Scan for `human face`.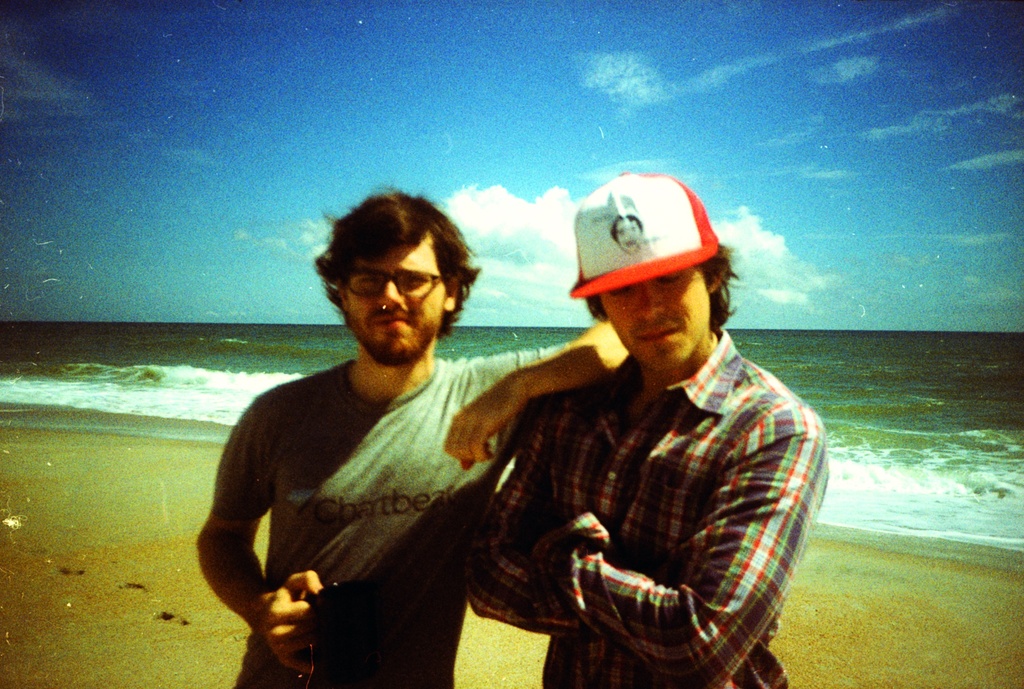
Scan result: crop(346, 232, 446, 360).
